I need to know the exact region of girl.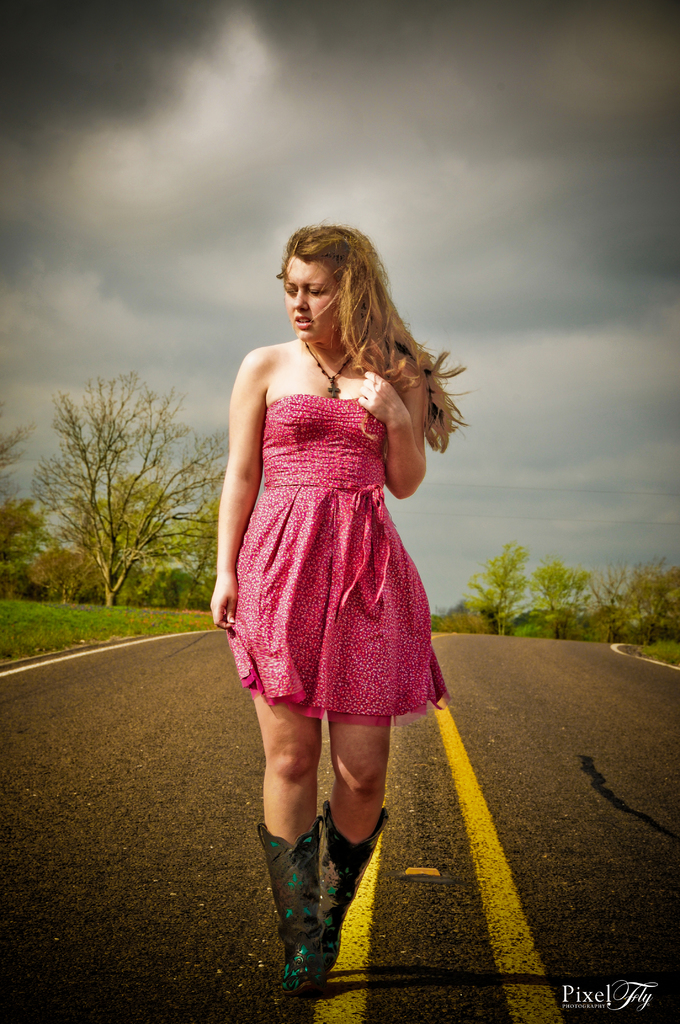
Region: [211,228,468,1018].
